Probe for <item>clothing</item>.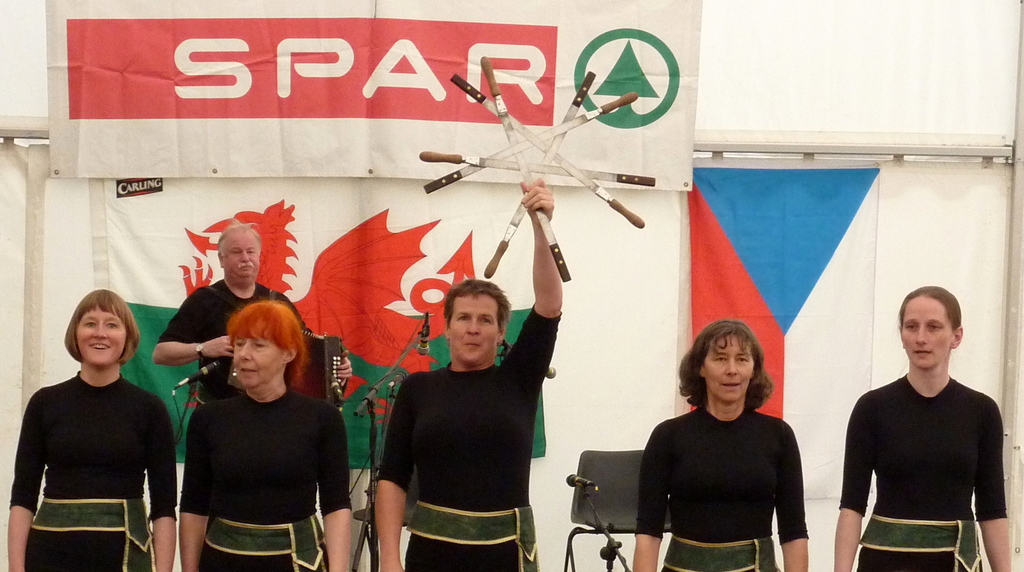
Probe result: region(837, 370, 1008, 571).
